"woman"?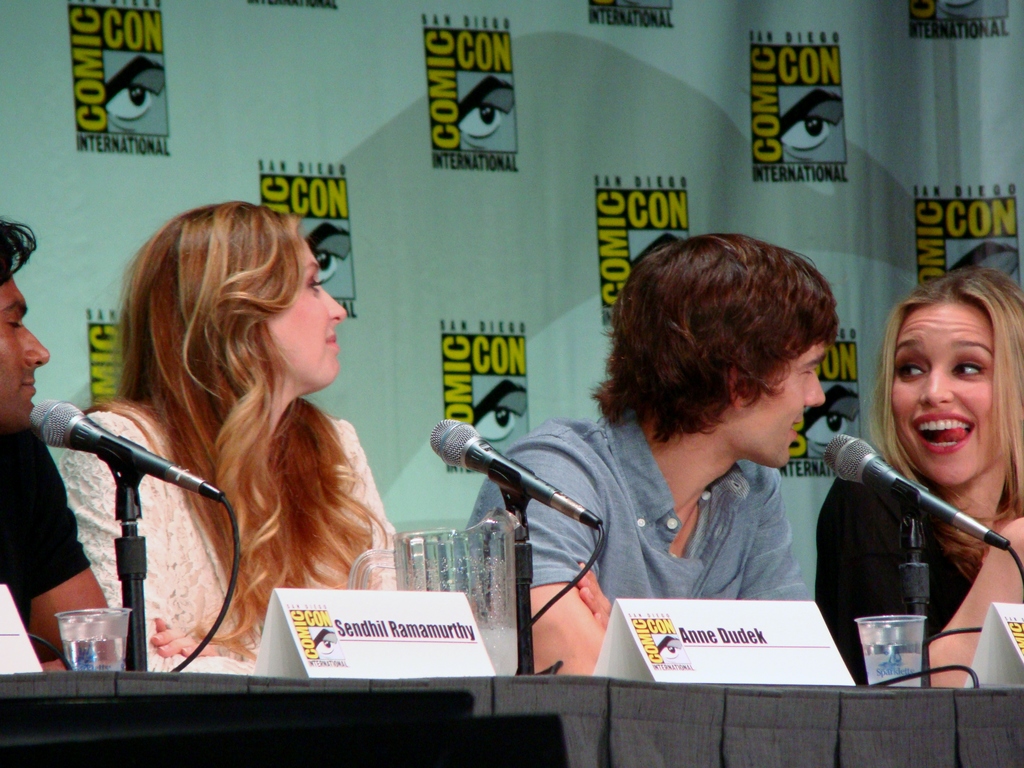
box=[45, 214, 417, 675]
